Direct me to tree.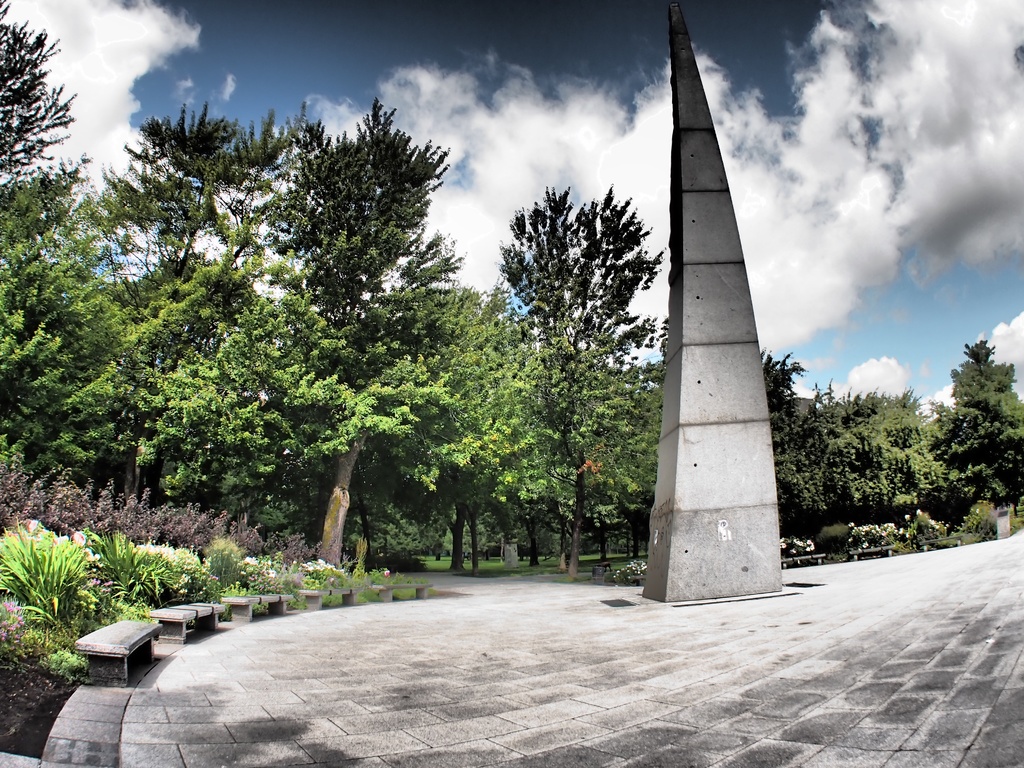
Direction: [x1=0, y1=8, x2=249, y2=538].
